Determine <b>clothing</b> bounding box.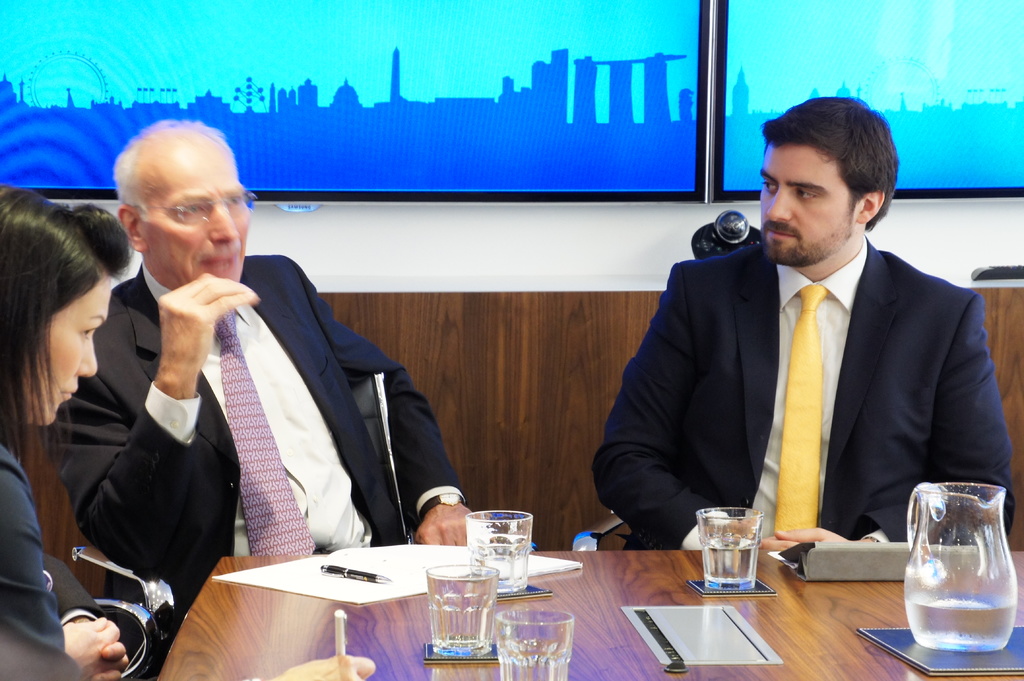
Determined: <region>40, 248, 468, 680</region>.
